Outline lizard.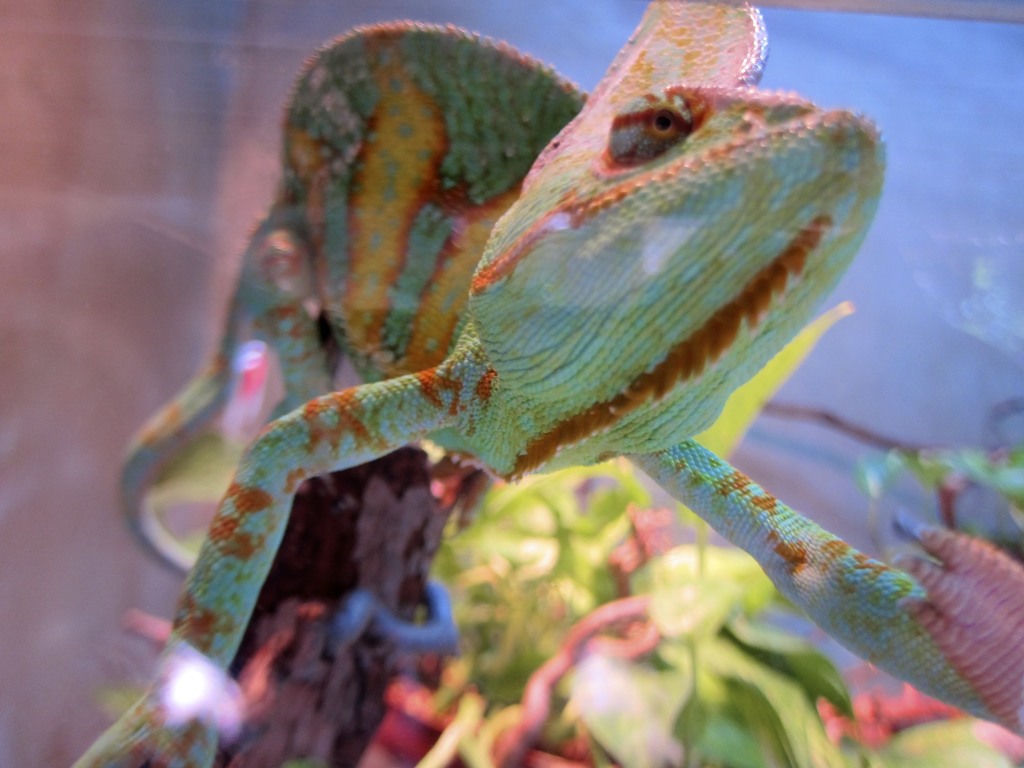
Outline: 130,14,926,763.
